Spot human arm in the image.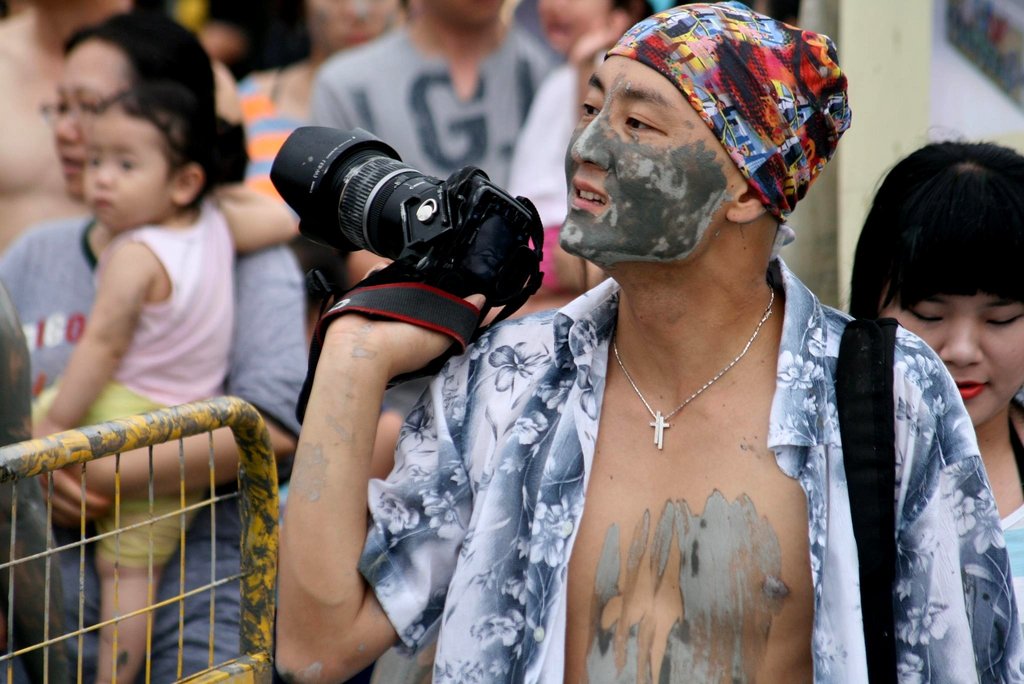
human arm found at {"left": 39, "top": 466, "right": 104, "bottom": 527}.
